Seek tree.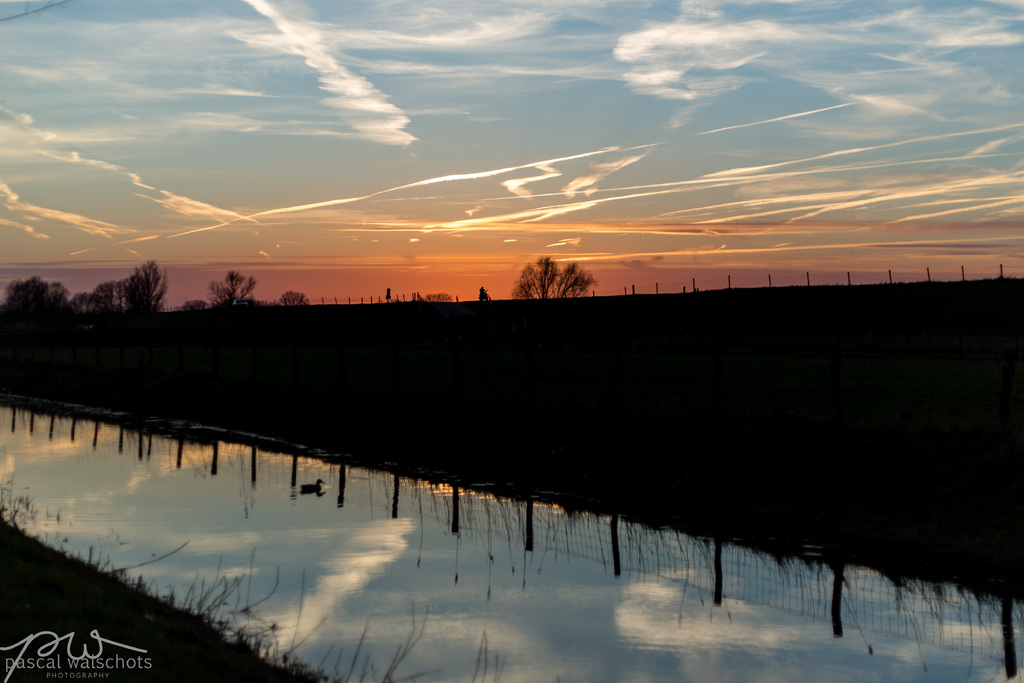
box(384, 281, 399, 303).
